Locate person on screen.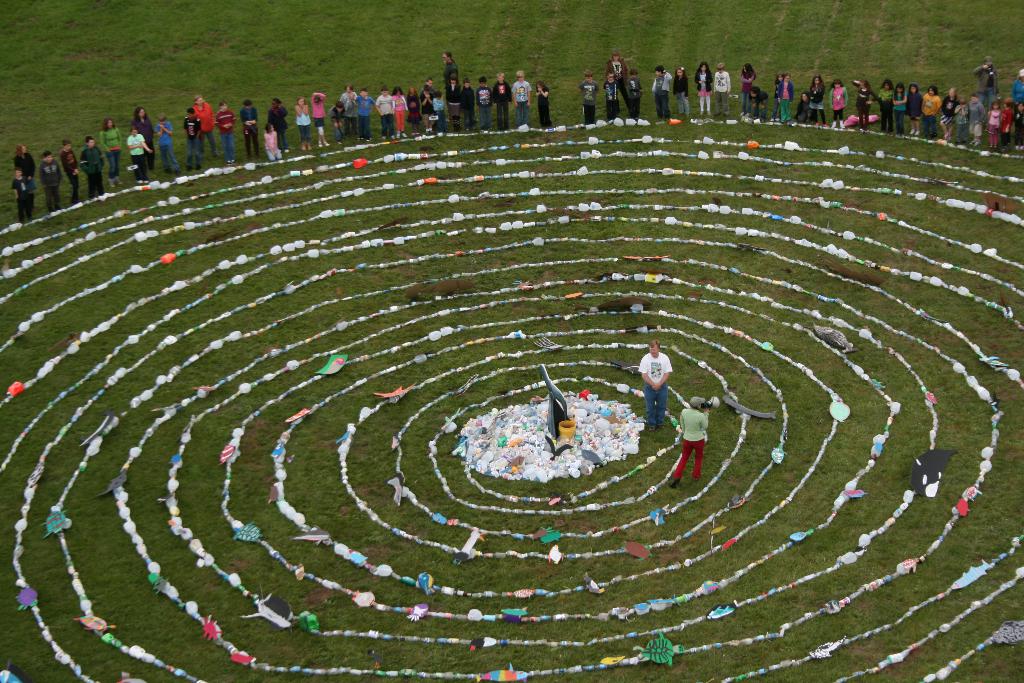
On screen at {"left": 995, "top": 98, "right": 1013, "bottom": 138}.
